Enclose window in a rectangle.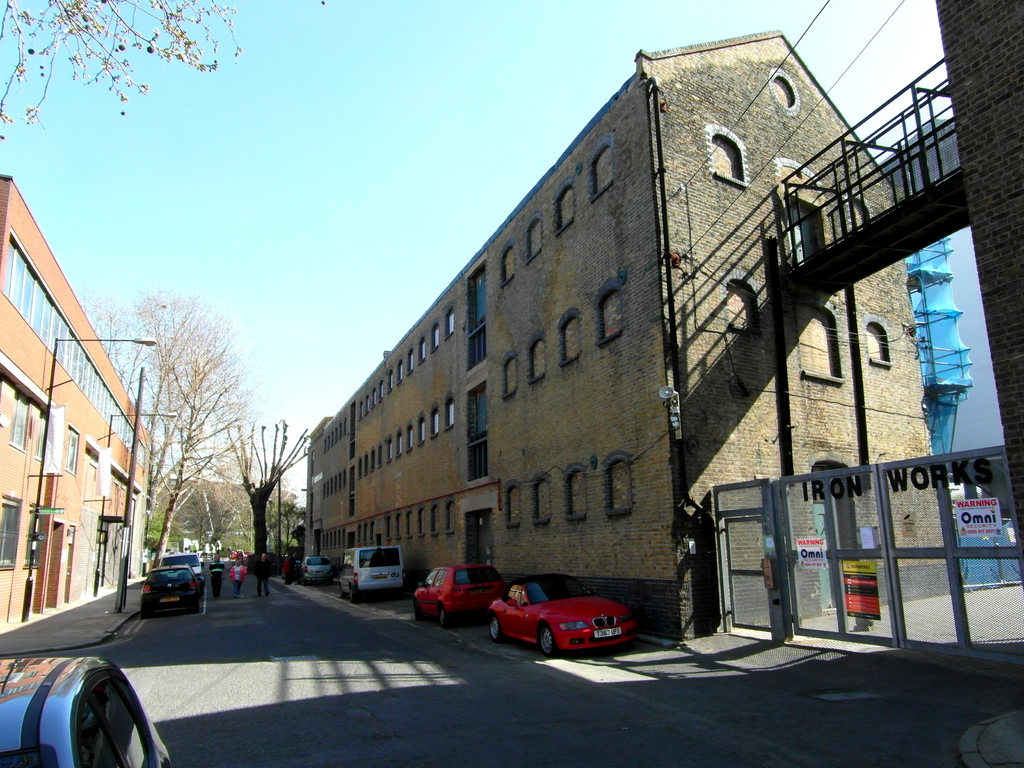
BBox(461, 380, 493, 442).
